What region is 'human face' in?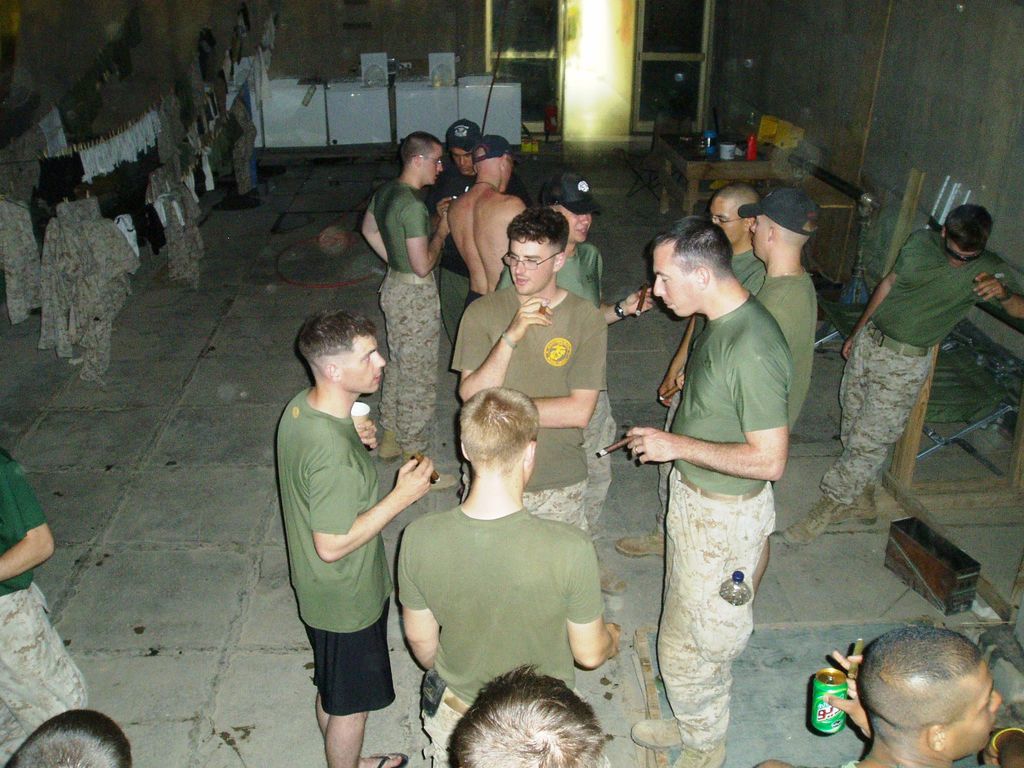
(557,205,593,244).
